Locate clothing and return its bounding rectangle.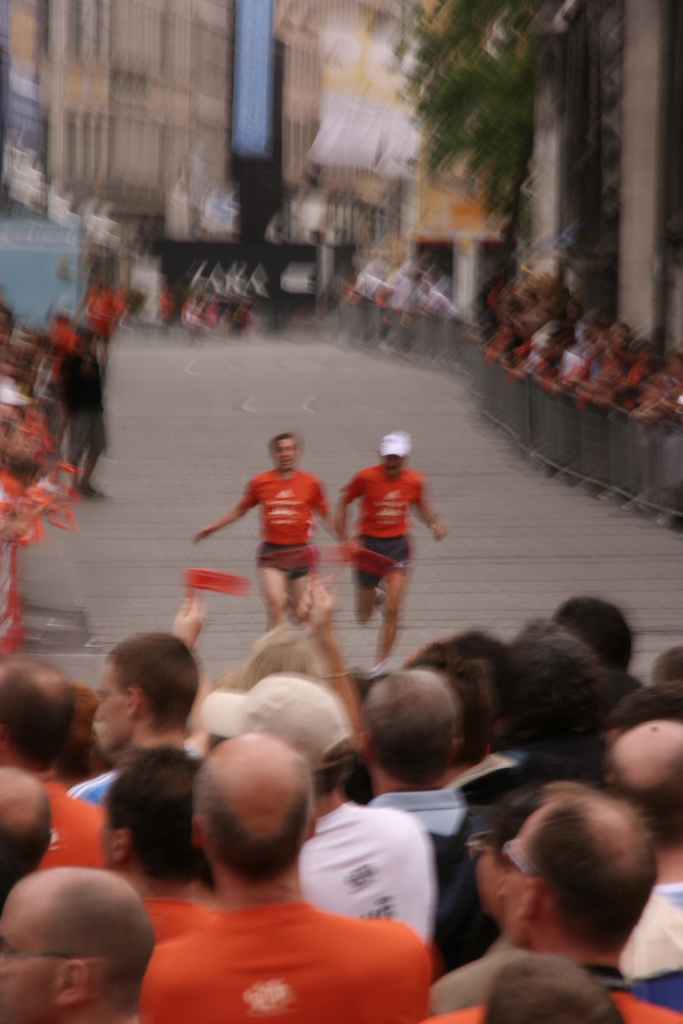
crop(66, 753, 128, 804).
